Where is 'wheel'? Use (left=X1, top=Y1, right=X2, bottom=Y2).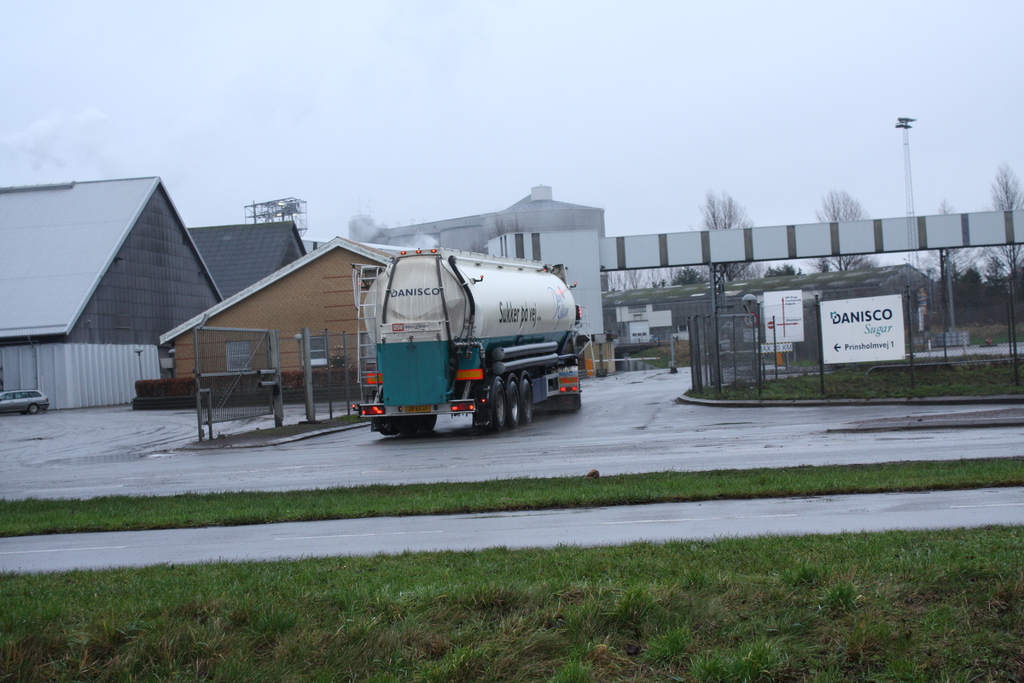
(left=396, top=413, right=436, bottom=434).
